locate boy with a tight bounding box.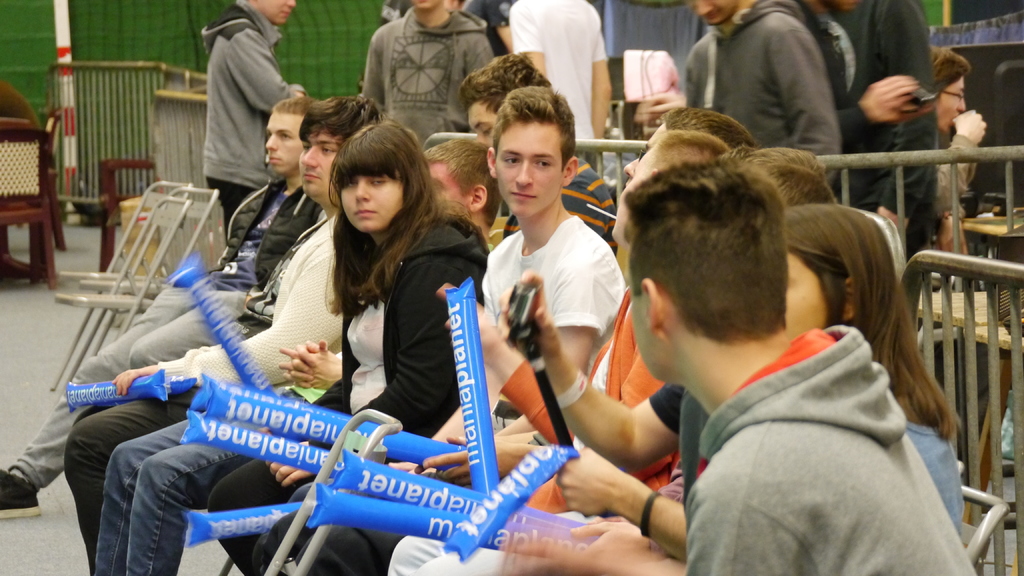
detection(451, 95, 632, 458).
